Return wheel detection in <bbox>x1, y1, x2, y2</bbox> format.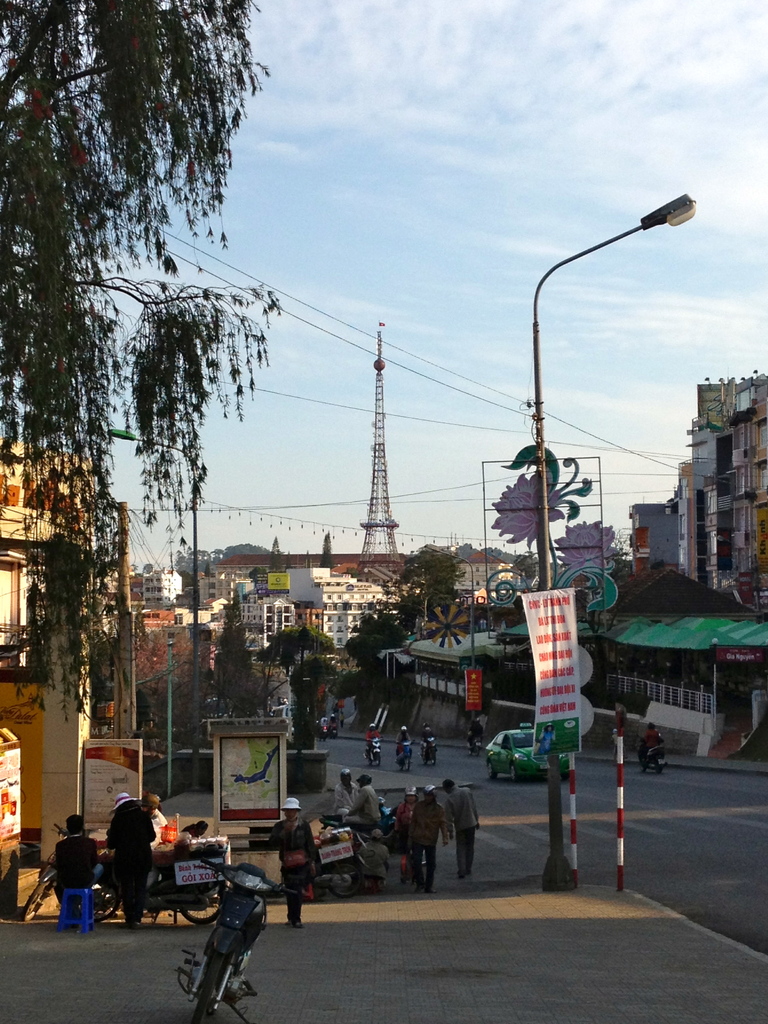
<bbox>474, 745, 478, 758</bbox>.
